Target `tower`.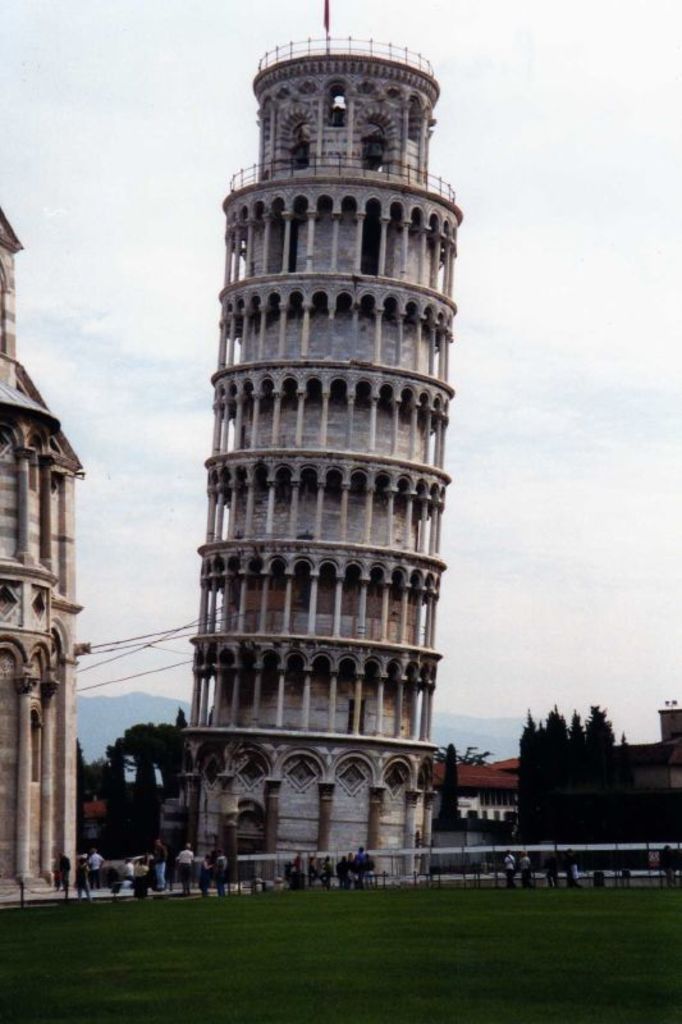
Target region: BBox(0, 204, 82, 905).
